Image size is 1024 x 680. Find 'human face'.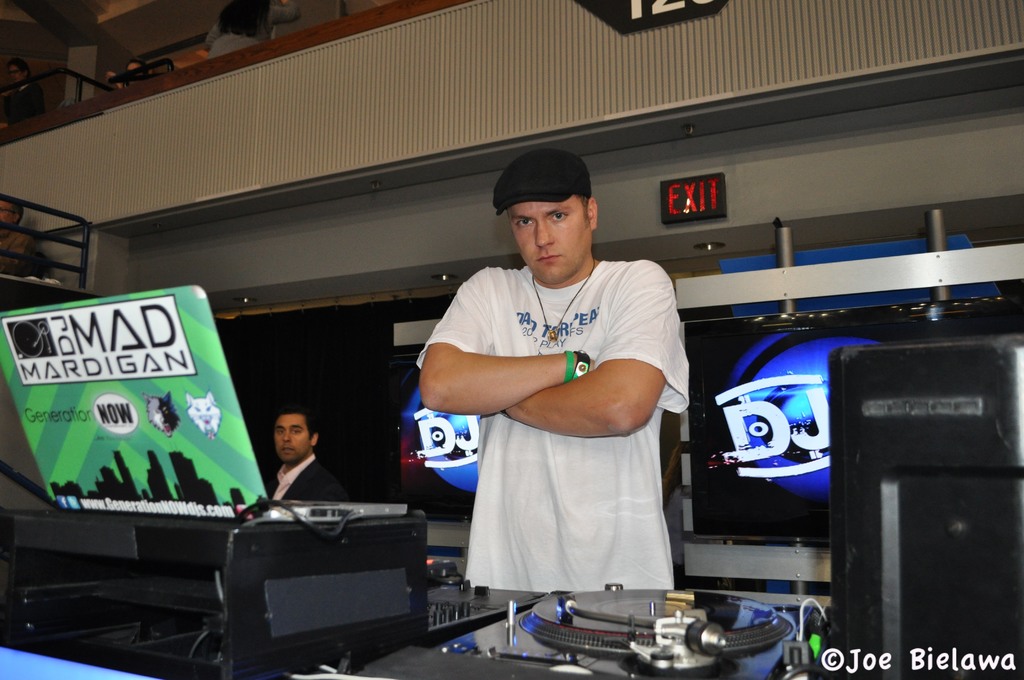
Rect(0, 203, 15, 234).
